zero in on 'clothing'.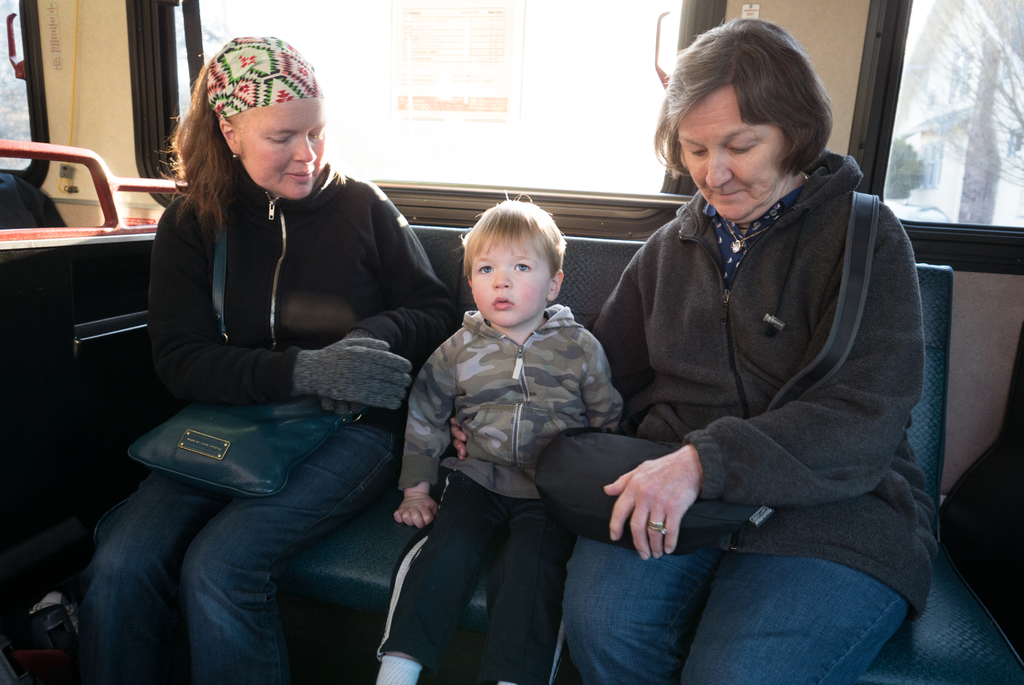
Zeroed in: Rect(107, 72, 445, 660).
